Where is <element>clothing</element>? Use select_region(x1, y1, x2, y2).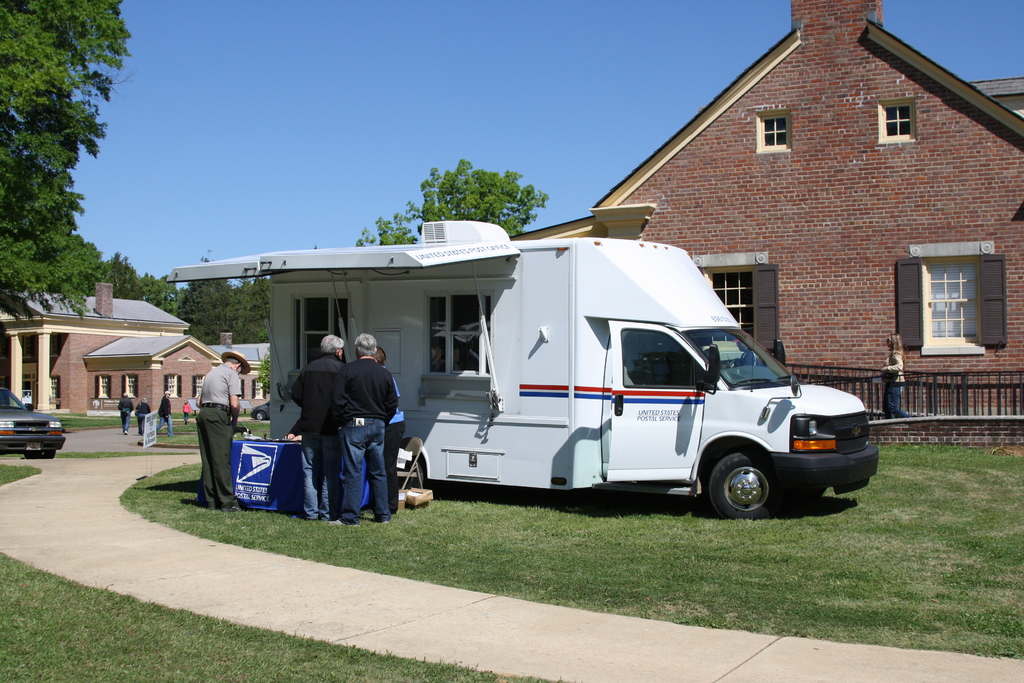
select_region(115, 392, 130, 431).
